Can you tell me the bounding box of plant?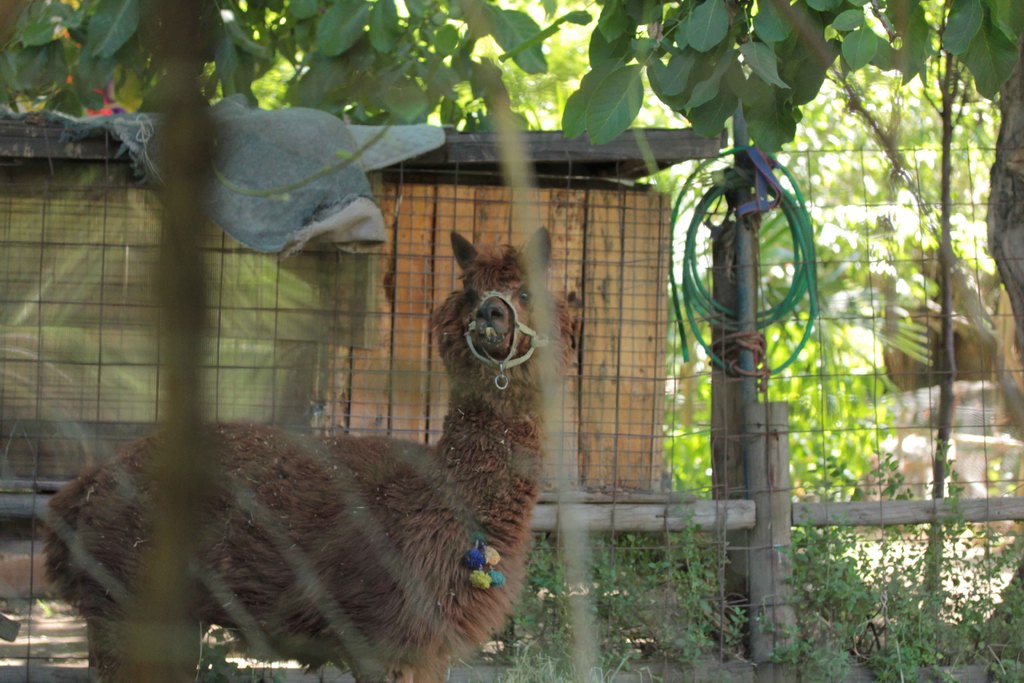
[195,628,349,682].
